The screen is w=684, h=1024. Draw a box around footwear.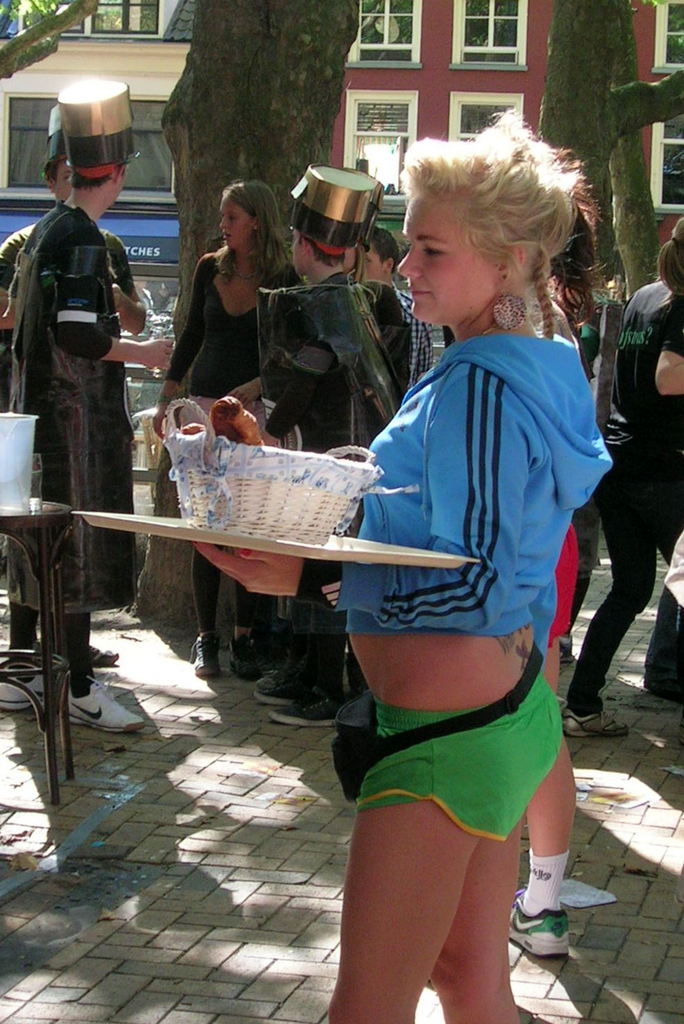
bbox=[67, 678, 143, 733].
